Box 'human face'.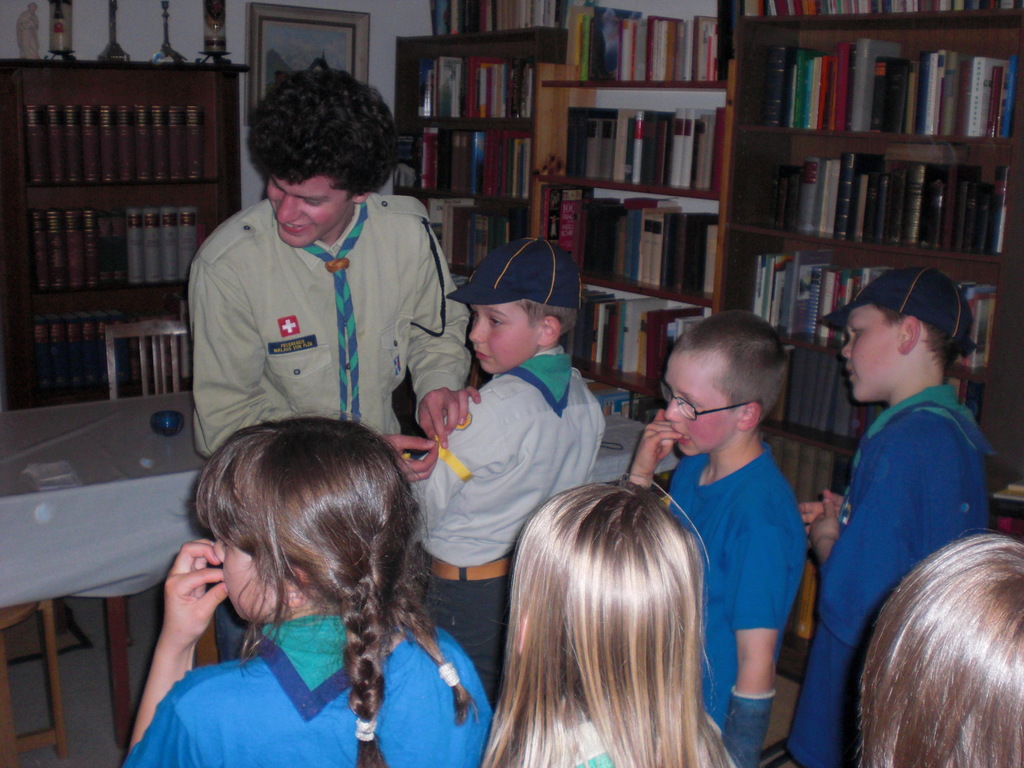
x1=473 y1=303 x2=529 y2=376.
